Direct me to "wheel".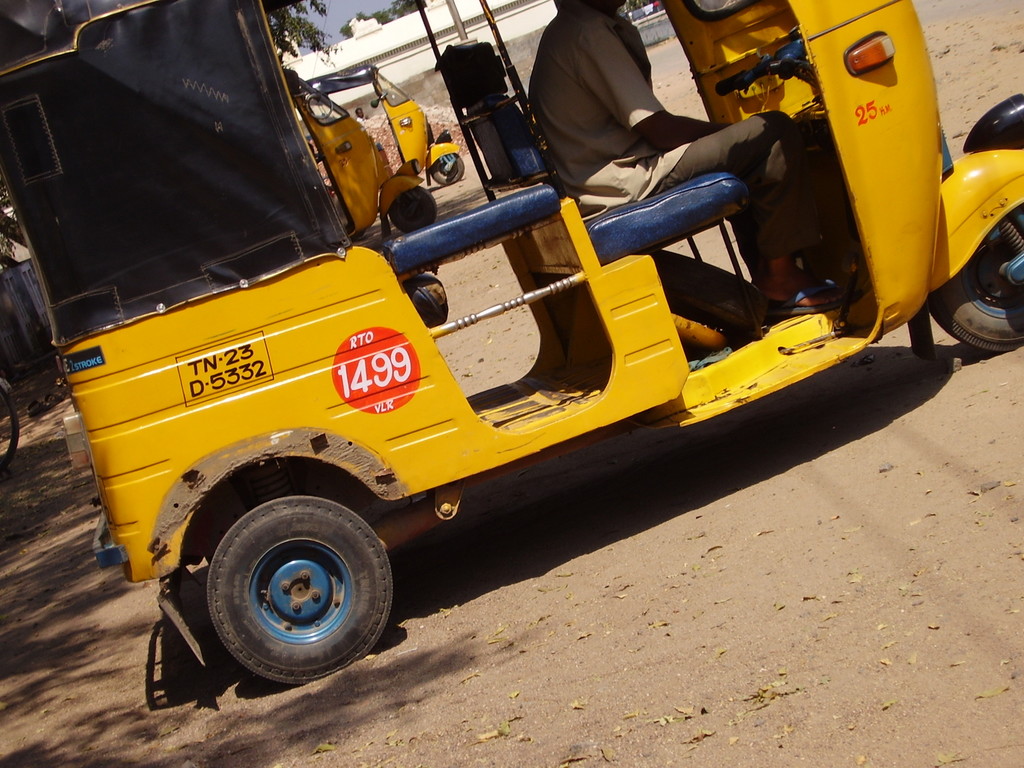
Direction: <region>0, 386, 21, 474</region>.
